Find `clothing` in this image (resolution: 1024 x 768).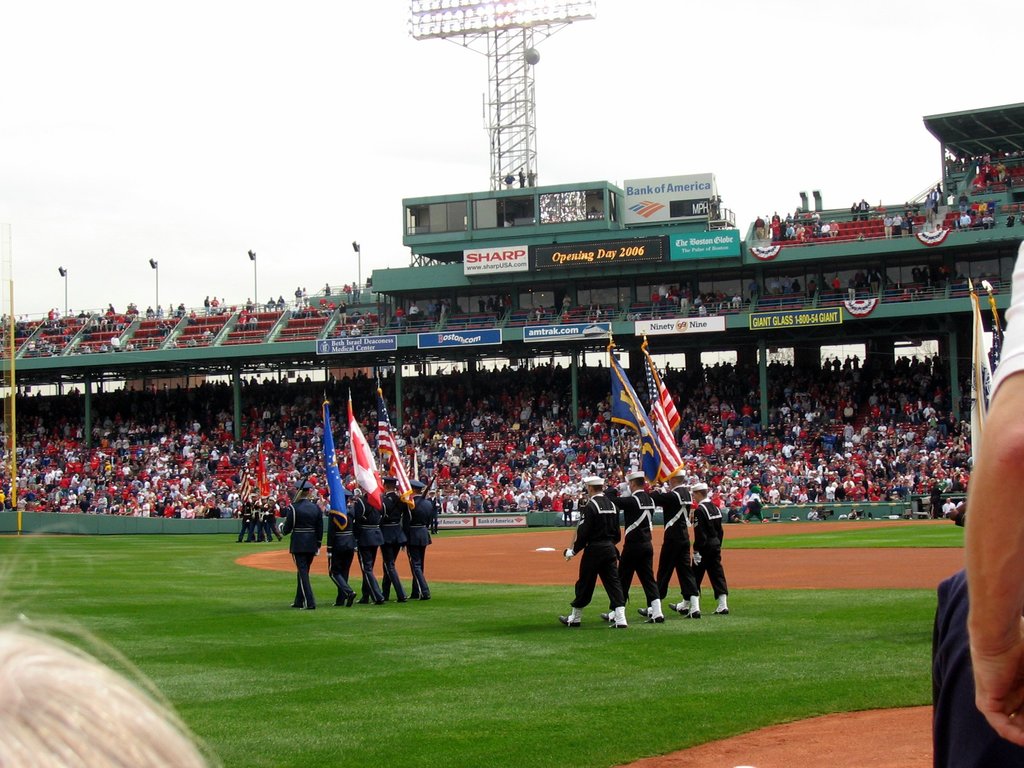
detection(618, 486, 655, 614).
